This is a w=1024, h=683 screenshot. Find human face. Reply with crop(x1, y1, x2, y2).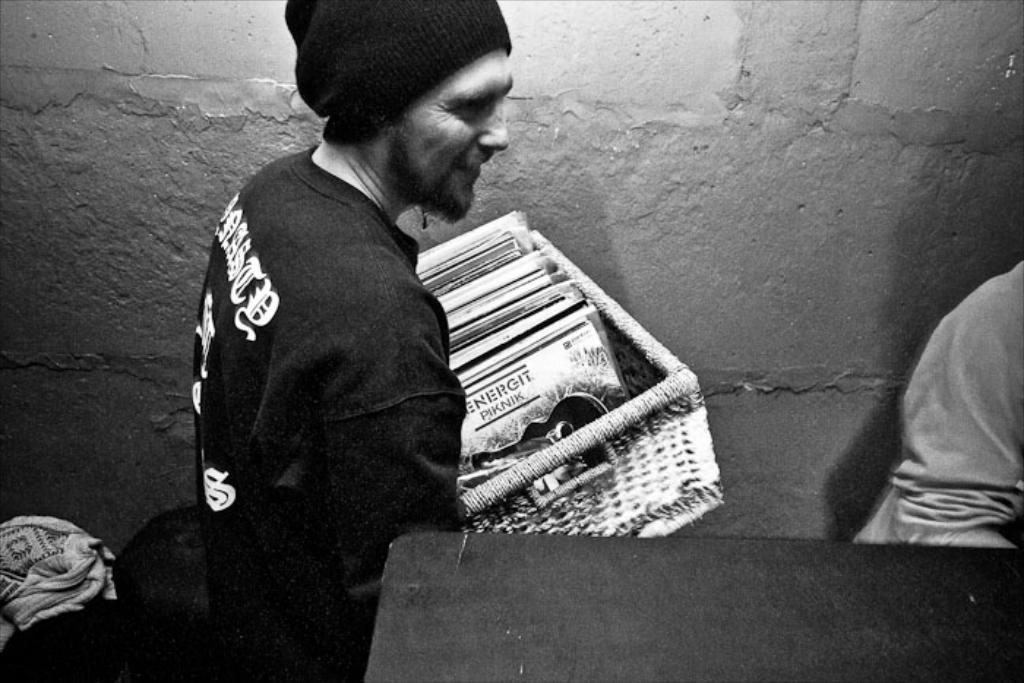
crop(398, 50, 518, 221).
